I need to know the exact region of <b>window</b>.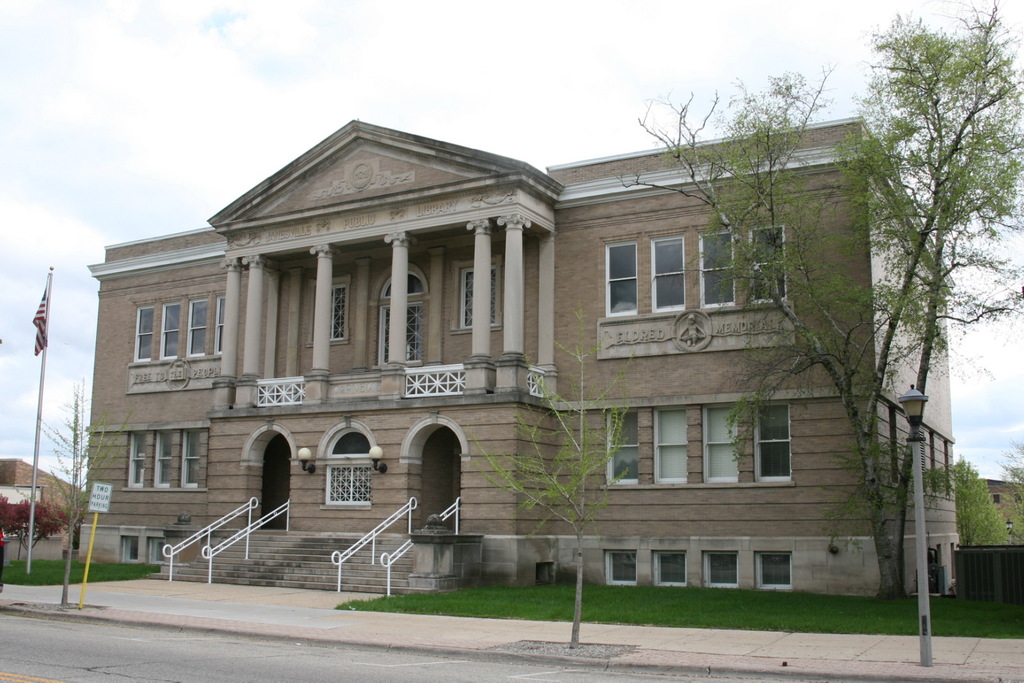
Region: {"left": 604, "top": 239, "right": 636, "bottom": 320}.
